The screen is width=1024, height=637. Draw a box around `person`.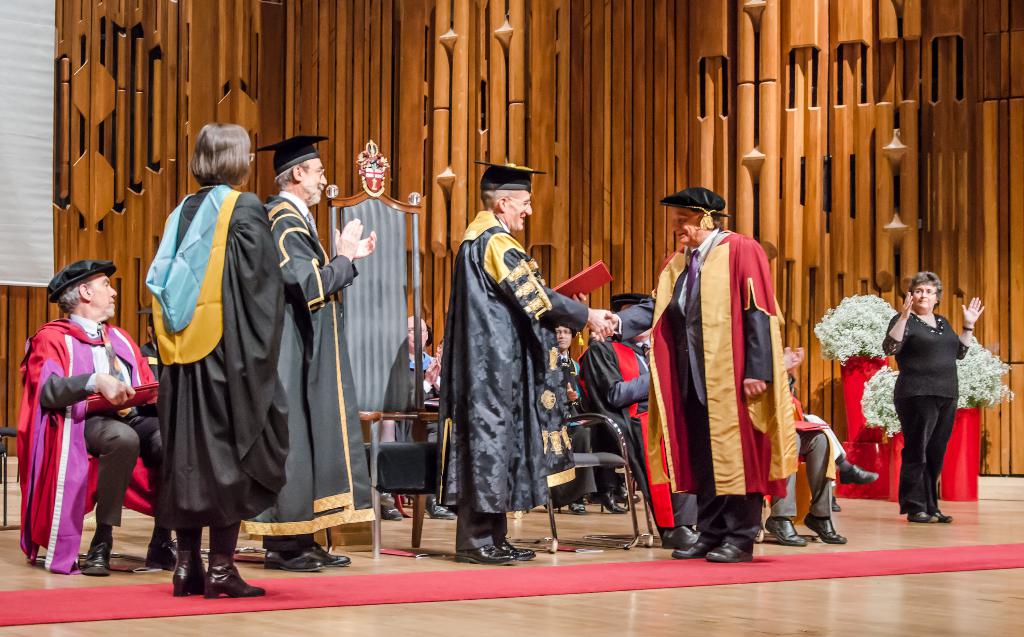
<region>590, 187, 800, 561</region>.
